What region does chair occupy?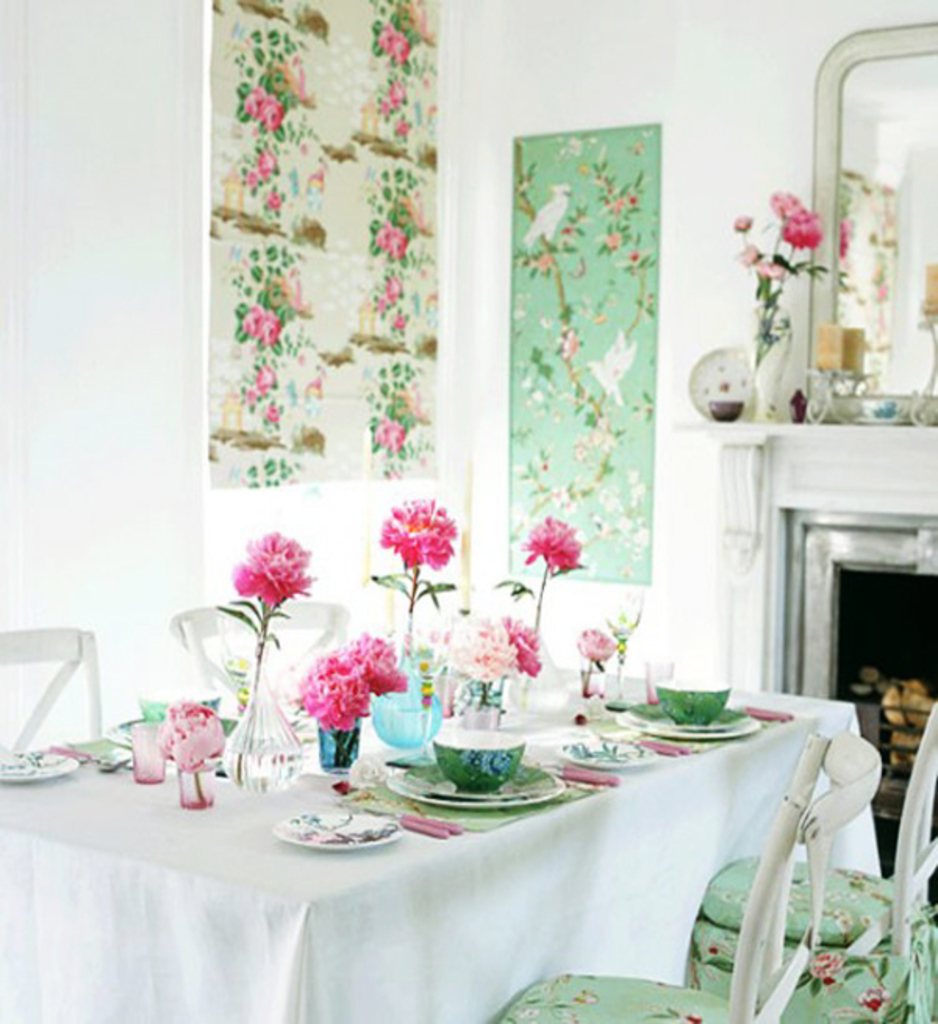
pyautogui.locateOnScreen(166, 599, 349, 714).
